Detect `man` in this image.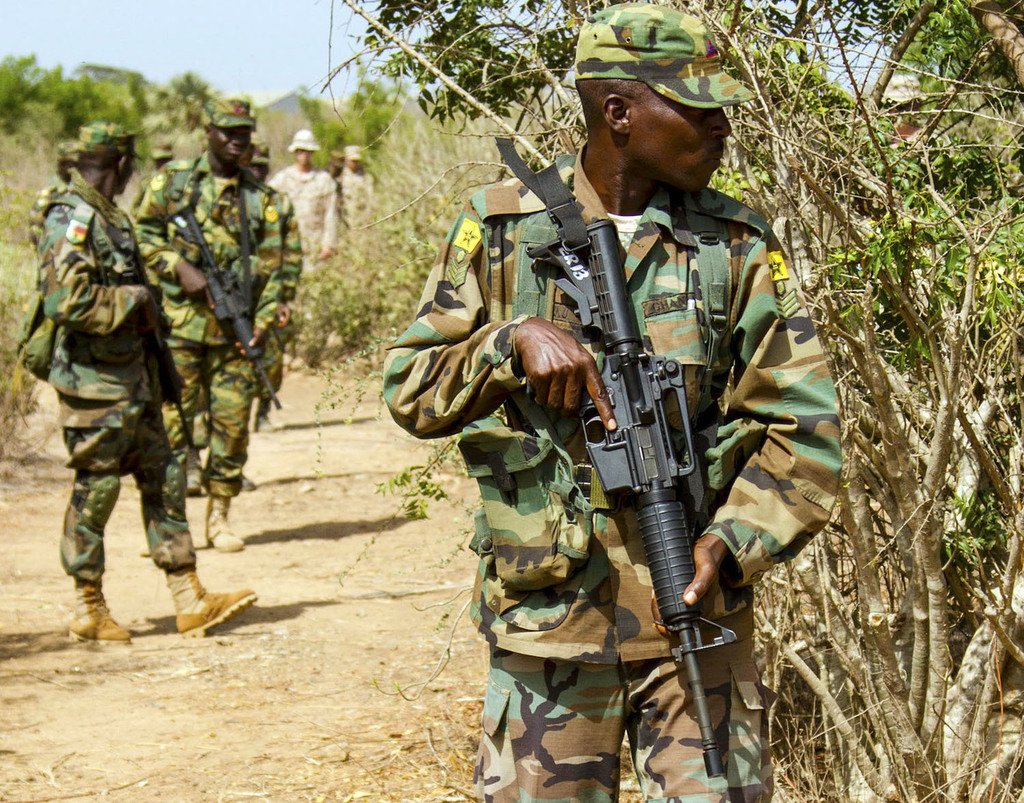
Detection: (x1=243, y1=145, x2=296, y2=428).
